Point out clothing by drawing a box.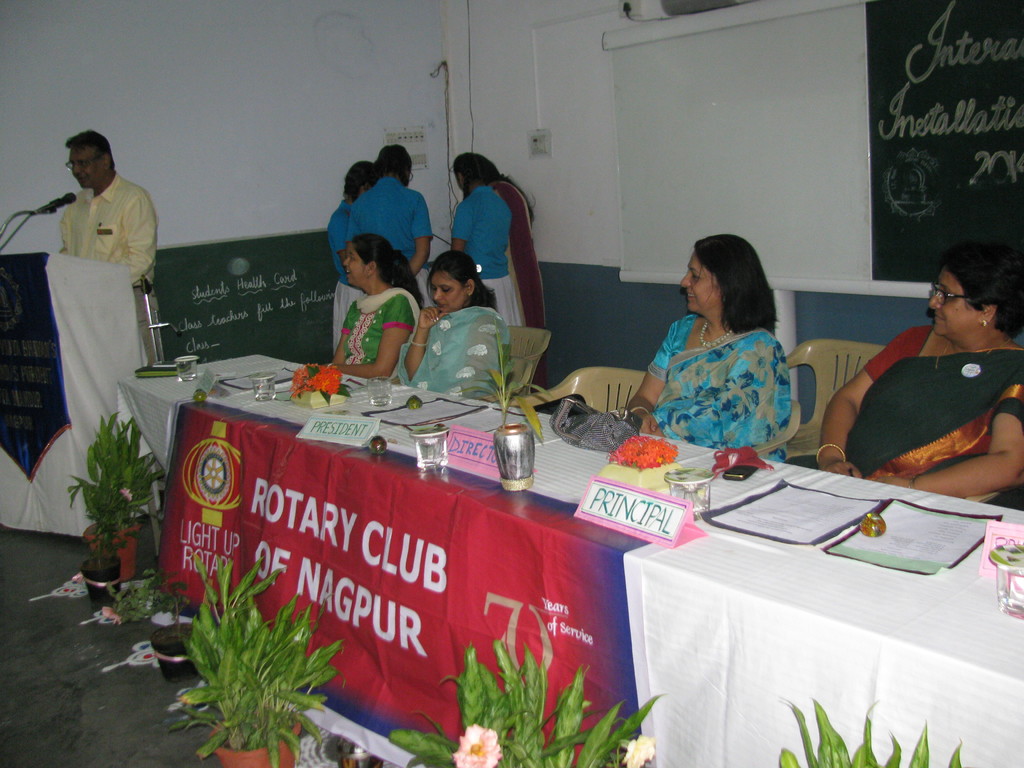
rect(346, 176, 434, 305).
